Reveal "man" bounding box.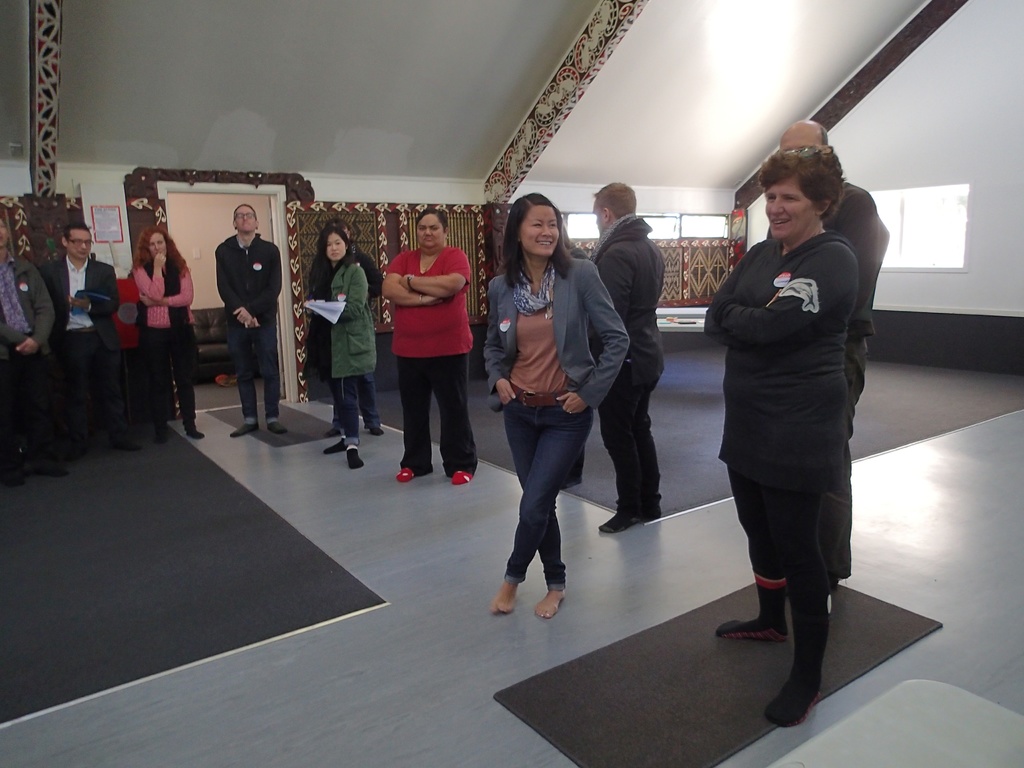
Revealed: crop(588, 180, 667, 535).
